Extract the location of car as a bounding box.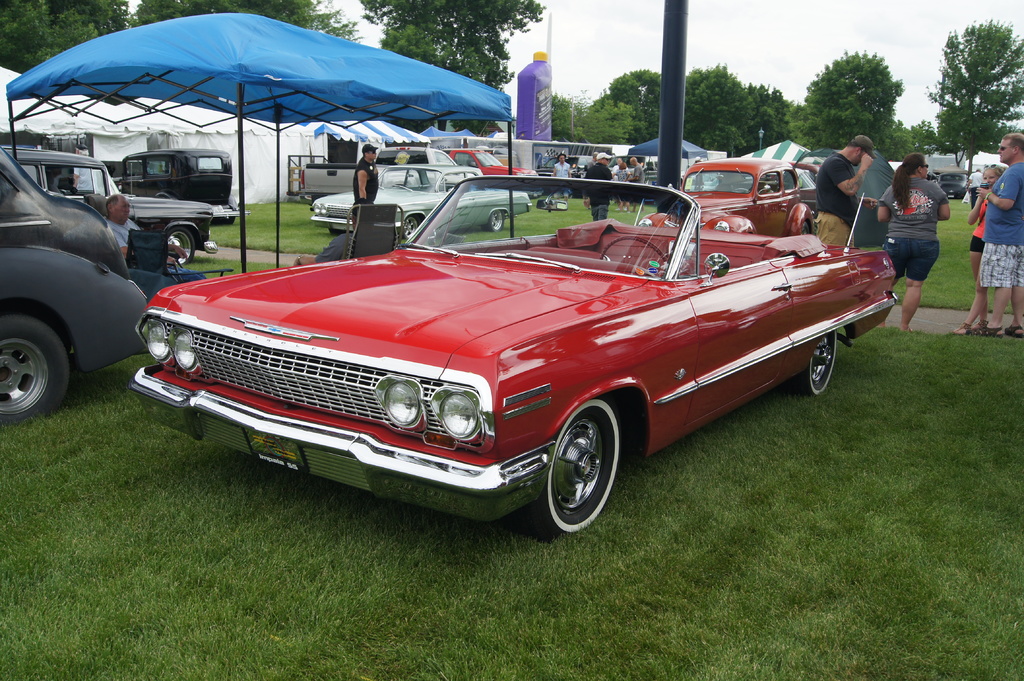
0 141 149 429.
